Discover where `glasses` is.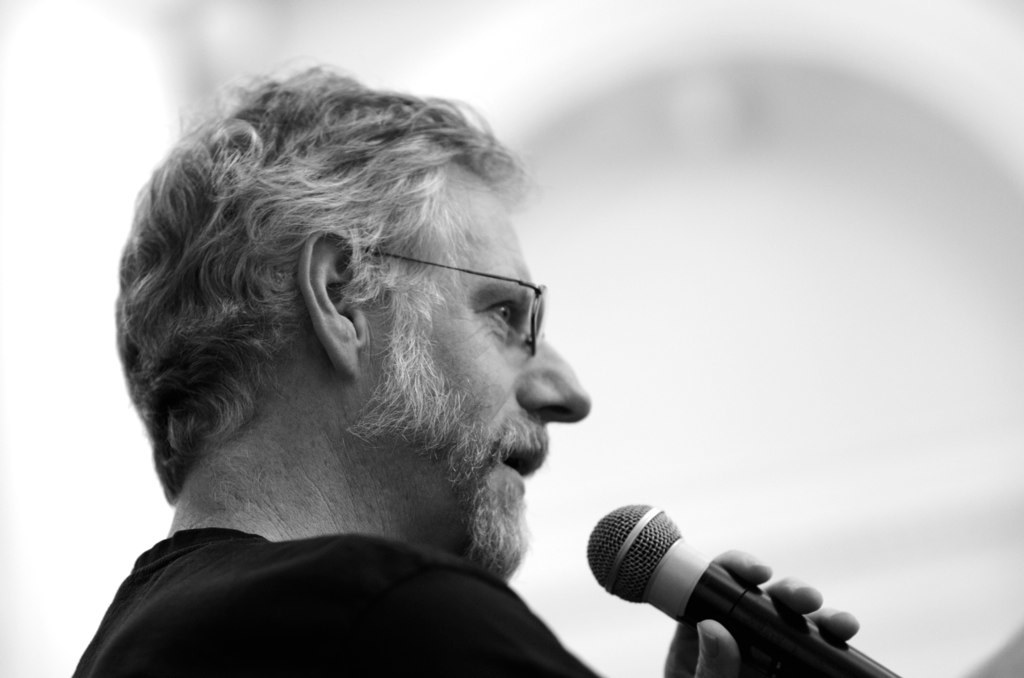
Discovered at (x1=353, y1=247, x2=558, y2=358).
